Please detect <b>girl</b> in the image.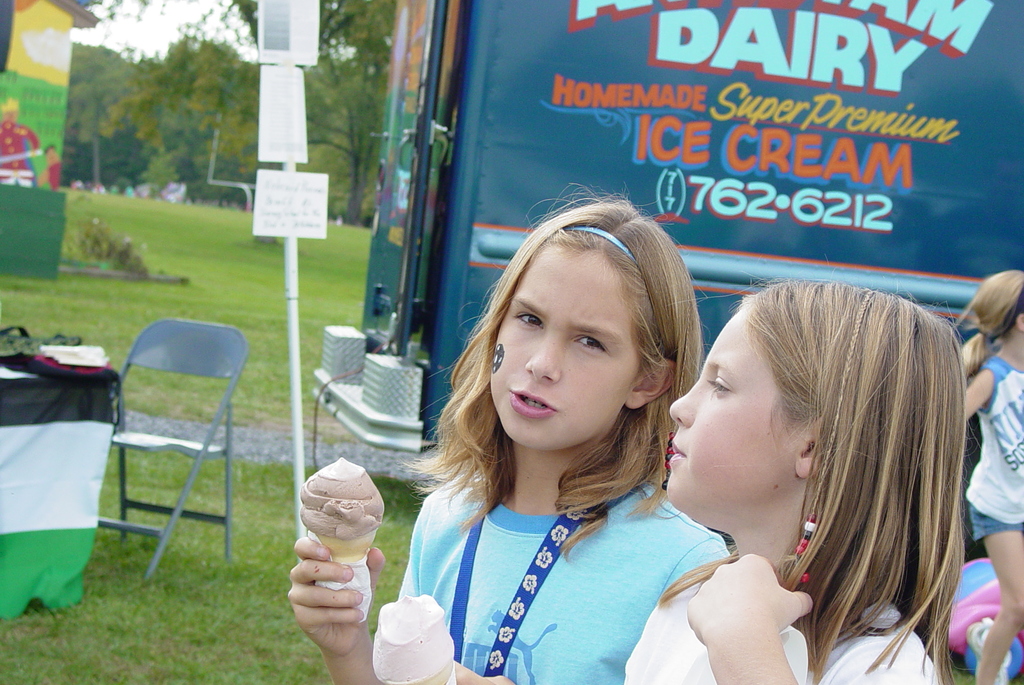
BBox(954, 267, 1023, 684).
